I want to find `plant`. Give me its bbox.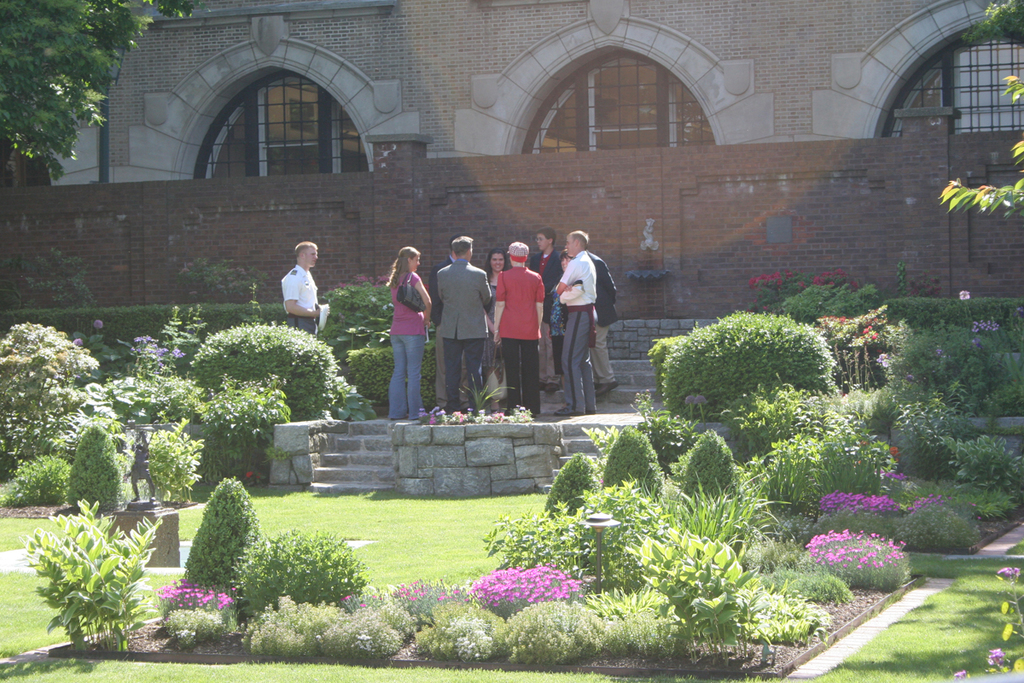
left=188, top=325, right=345, bottom=482.
